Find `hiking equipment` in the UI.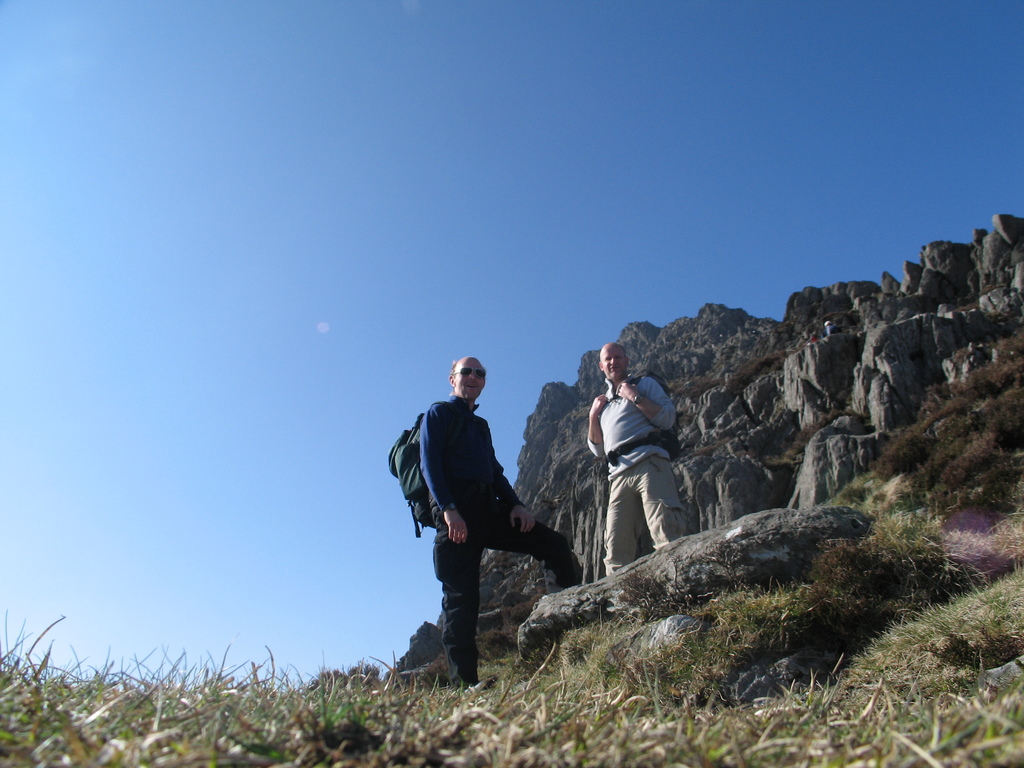
UI element at {"left": 388, "top": 413, "right": 454, "bottom": 536}.
